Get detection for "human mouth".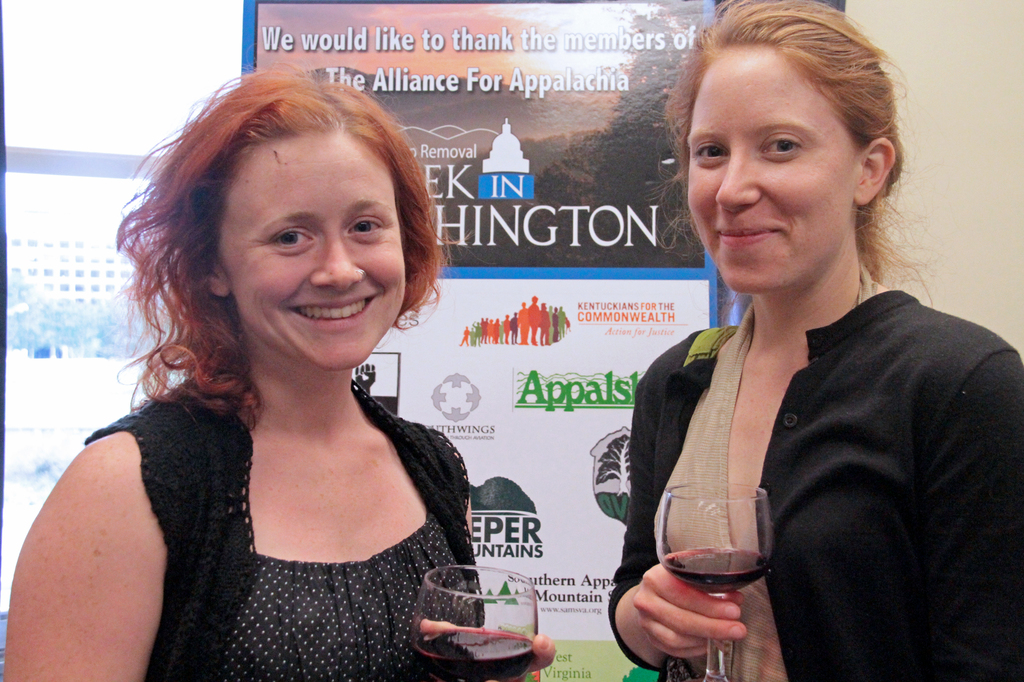
Detection: pyautogui.locateOnScreen(293, 298, 380, 333).
